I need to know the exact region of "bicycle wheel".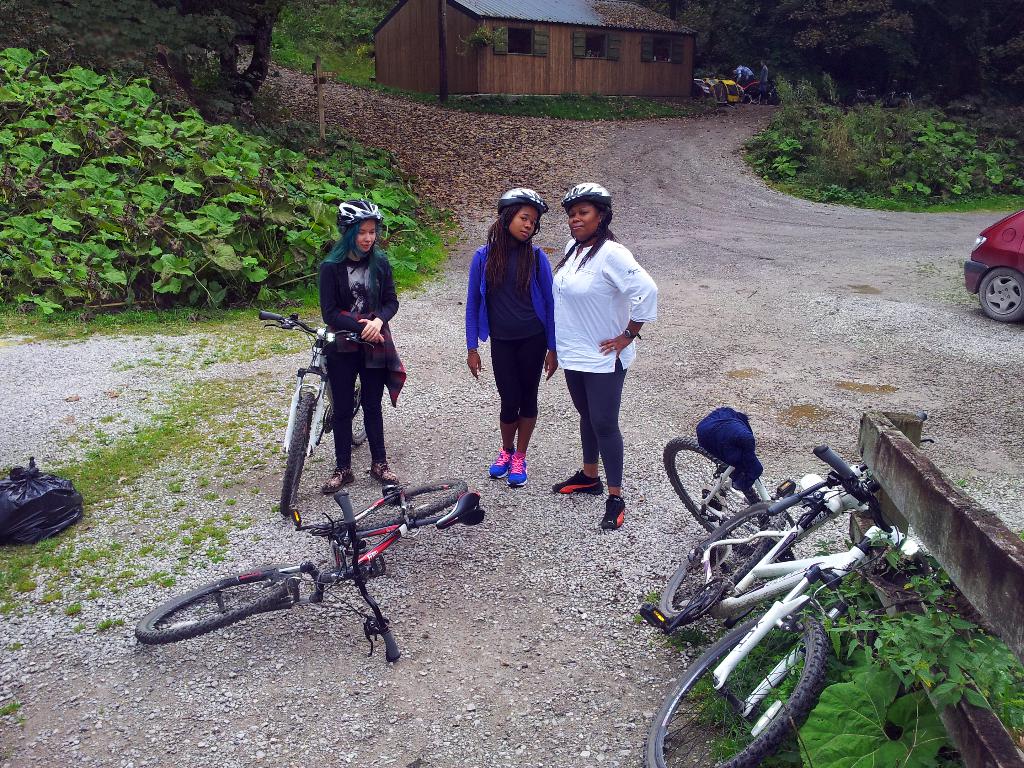
Region: x1=137 y1=562 x2=297 y2=643.
